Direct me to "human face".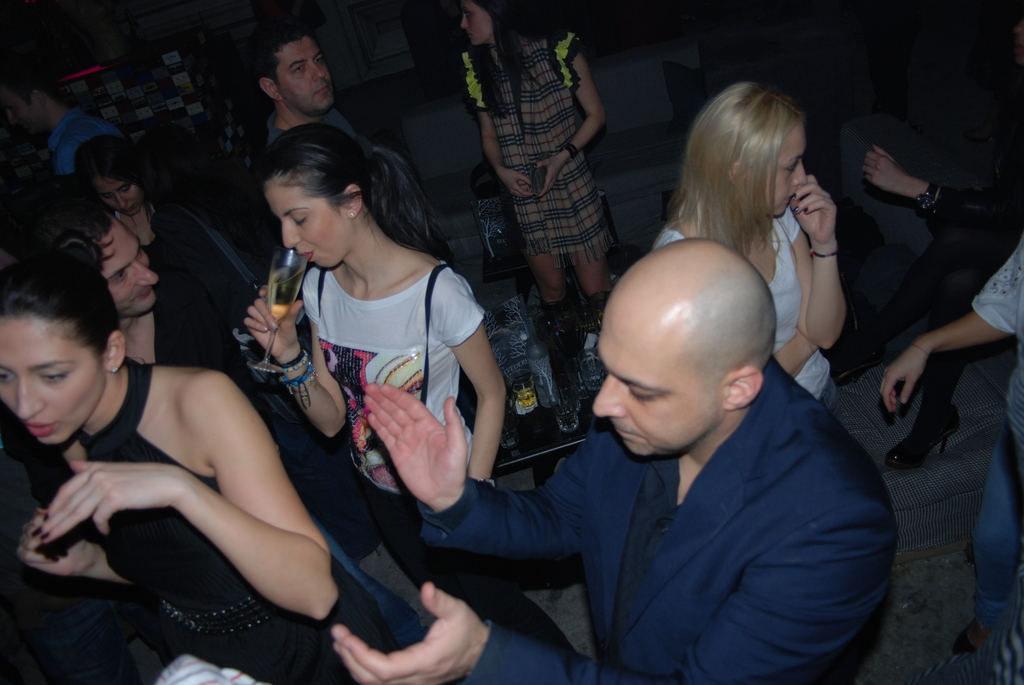
Direction: locate(278, 39, 335, 116).
